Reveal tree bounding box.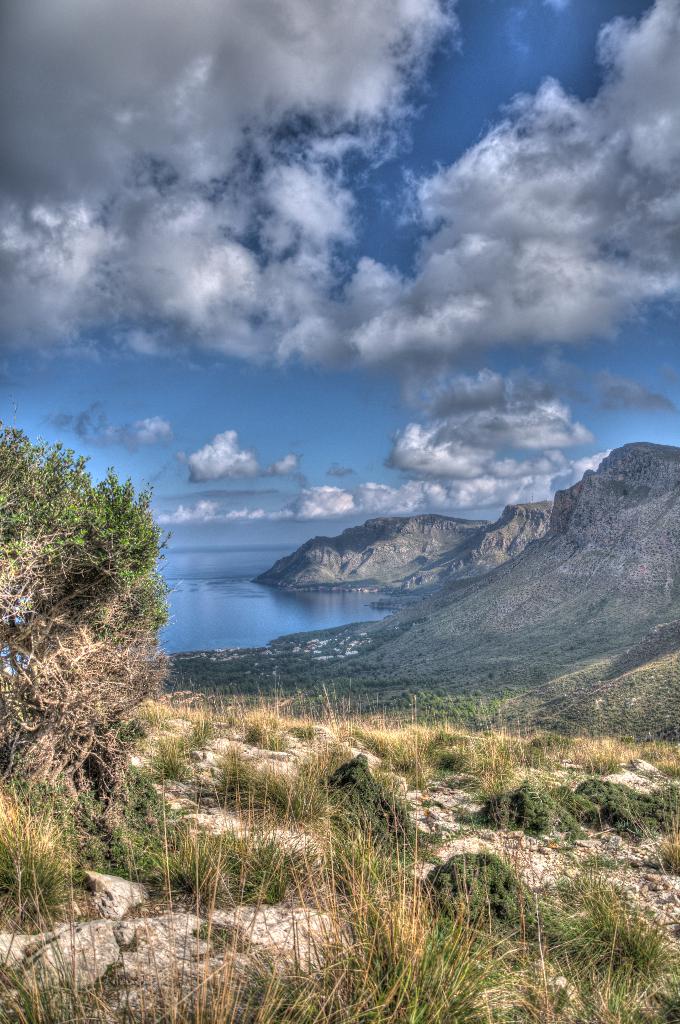
Revealed: [15, 421, 217, 883].
